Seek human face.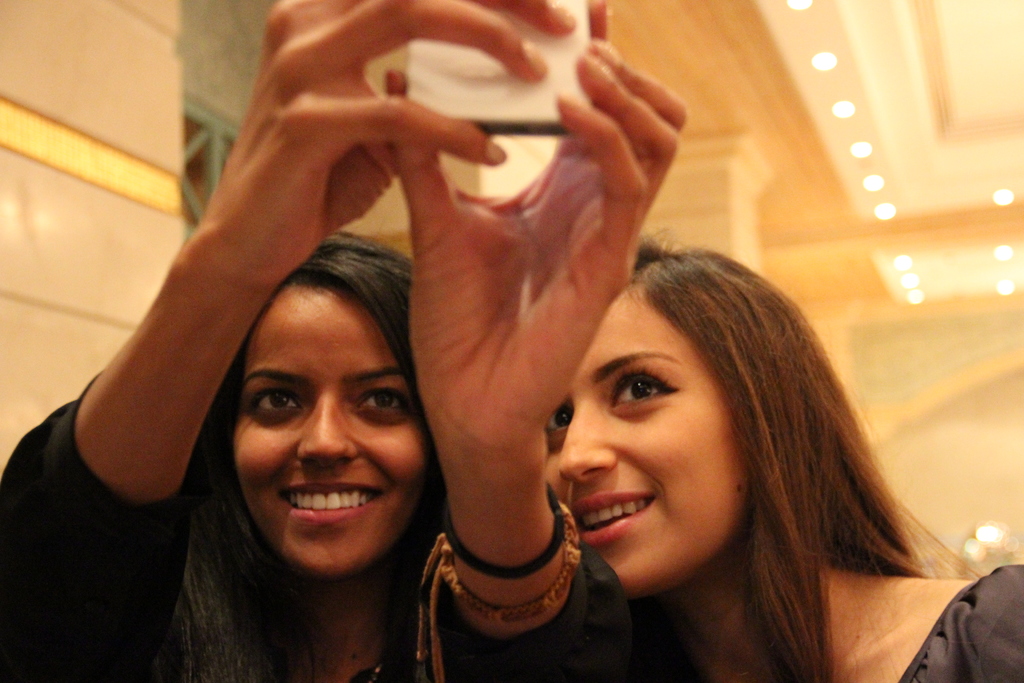
x1=545 y1=281 x2=751 y2=593.
